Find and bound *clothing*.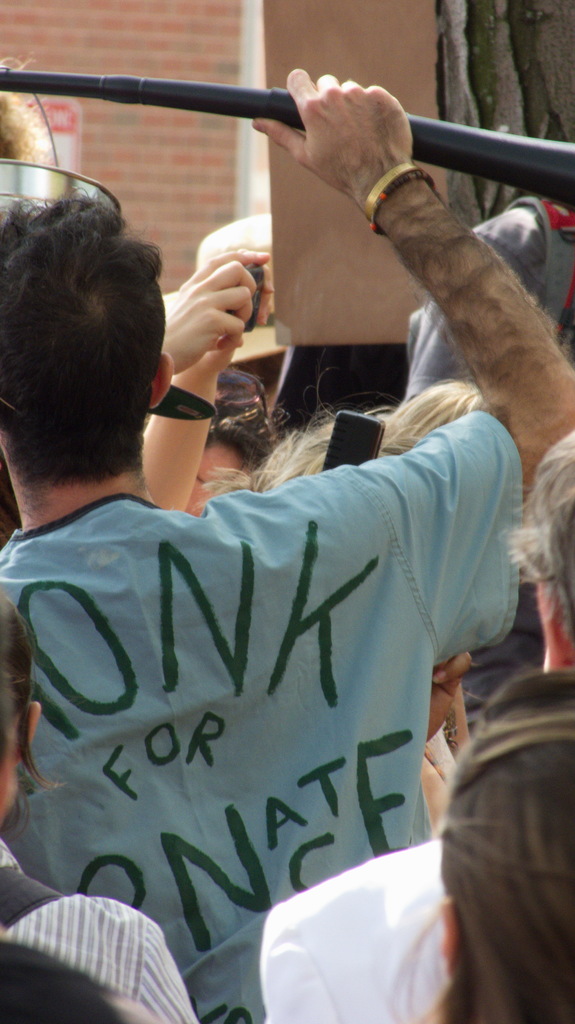
Bound: 0,463,537,1023.
